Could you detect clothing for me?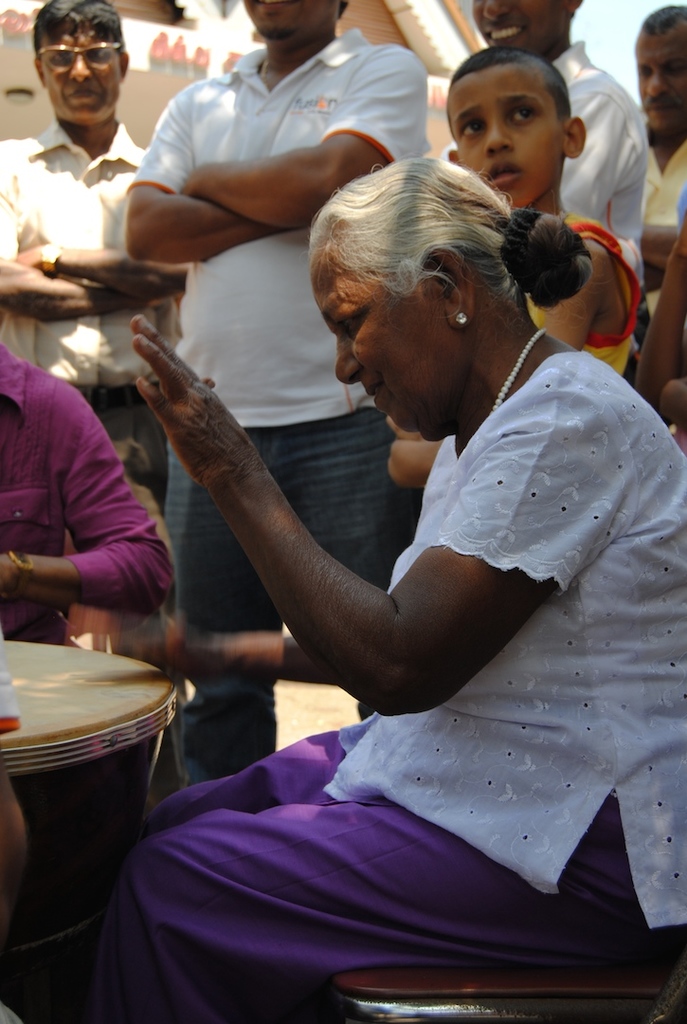
Detection result: box(497, 206, 657, 385).
